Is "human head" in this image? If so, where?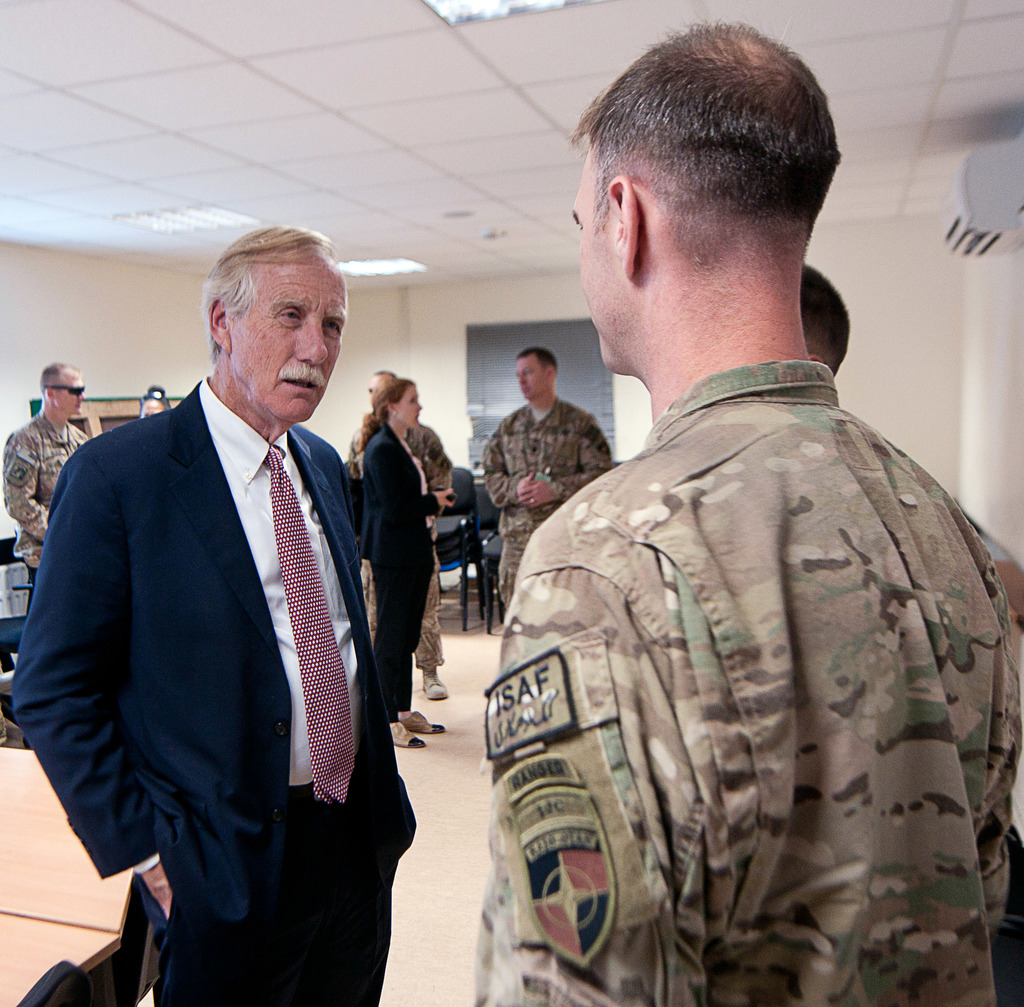
Yes, at {"left": 137, "top": 390, "right": 172, "bottom": 424}.
